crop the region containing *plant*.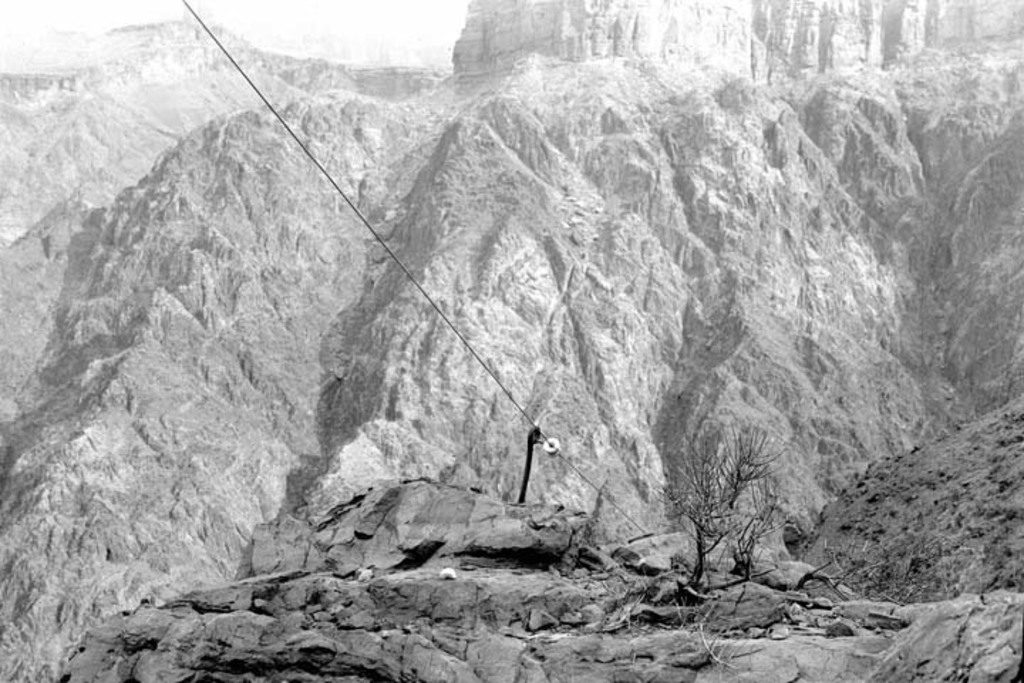
Crop region: 796 536 969 606.
